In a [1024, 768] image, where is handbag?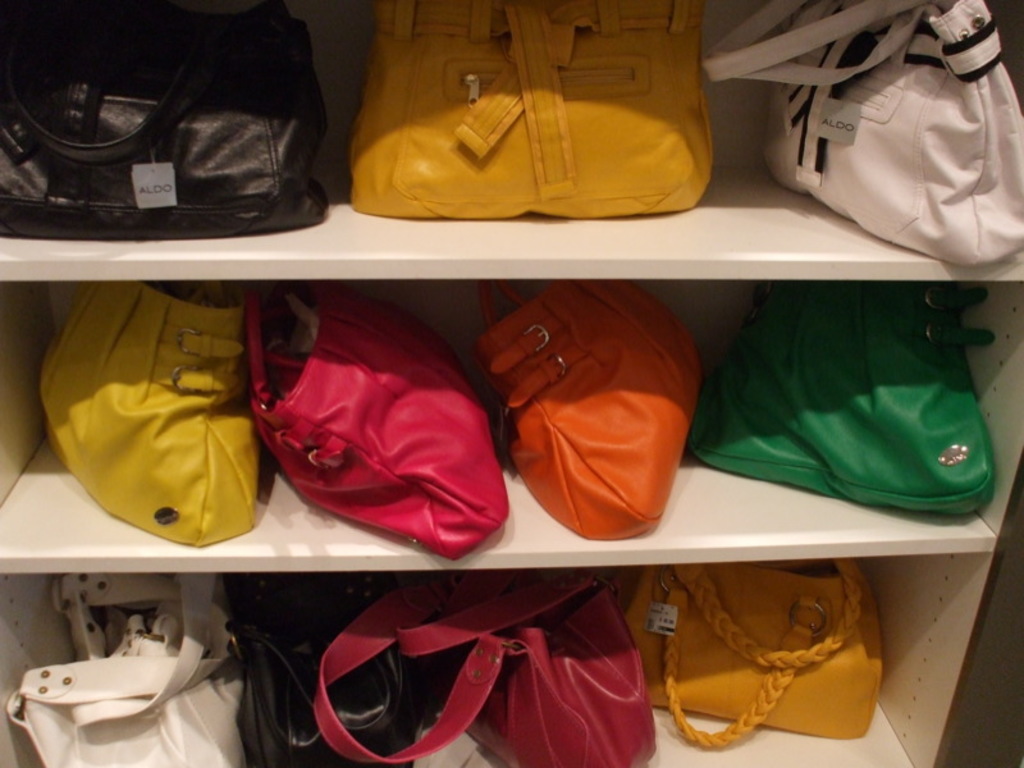
left=306, top=576, right=662, bottom=767.
